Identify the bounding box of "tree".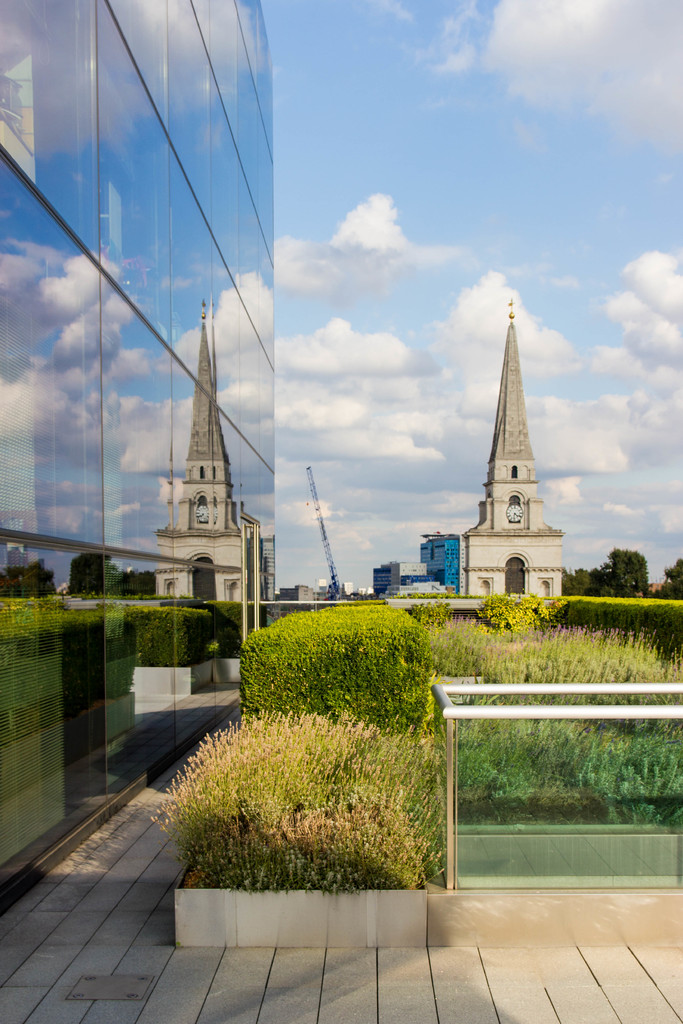
bbox=[158, 696, 470, 879].
